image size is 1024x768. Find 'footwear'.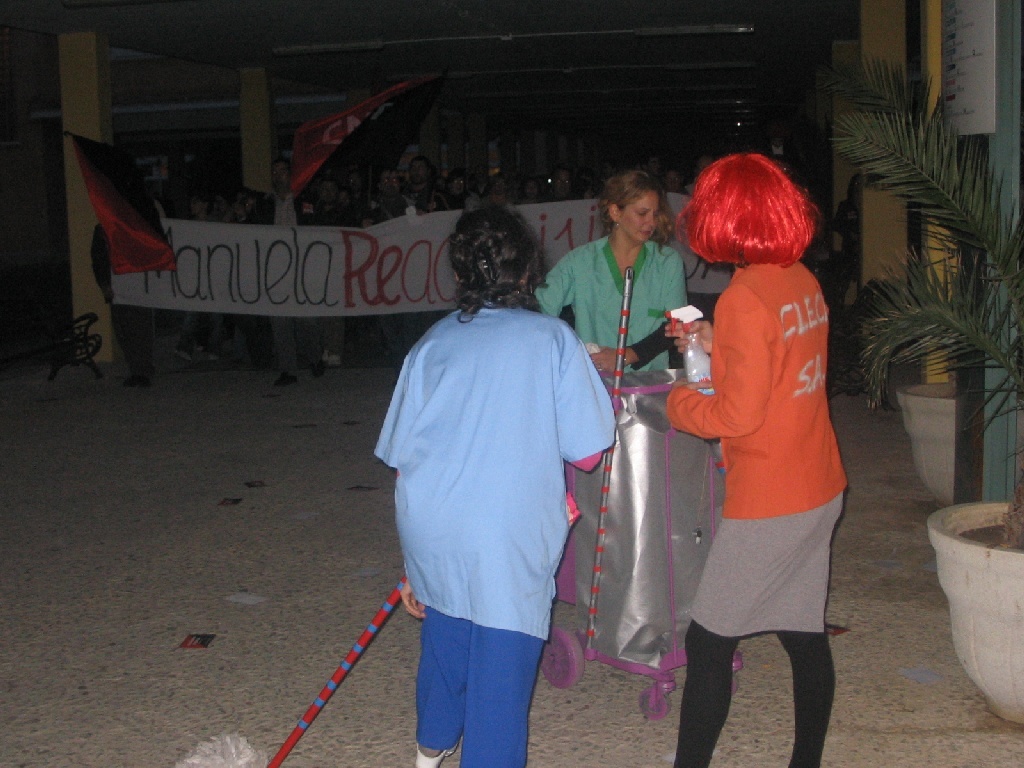
region(308, 356, 324, 379).
